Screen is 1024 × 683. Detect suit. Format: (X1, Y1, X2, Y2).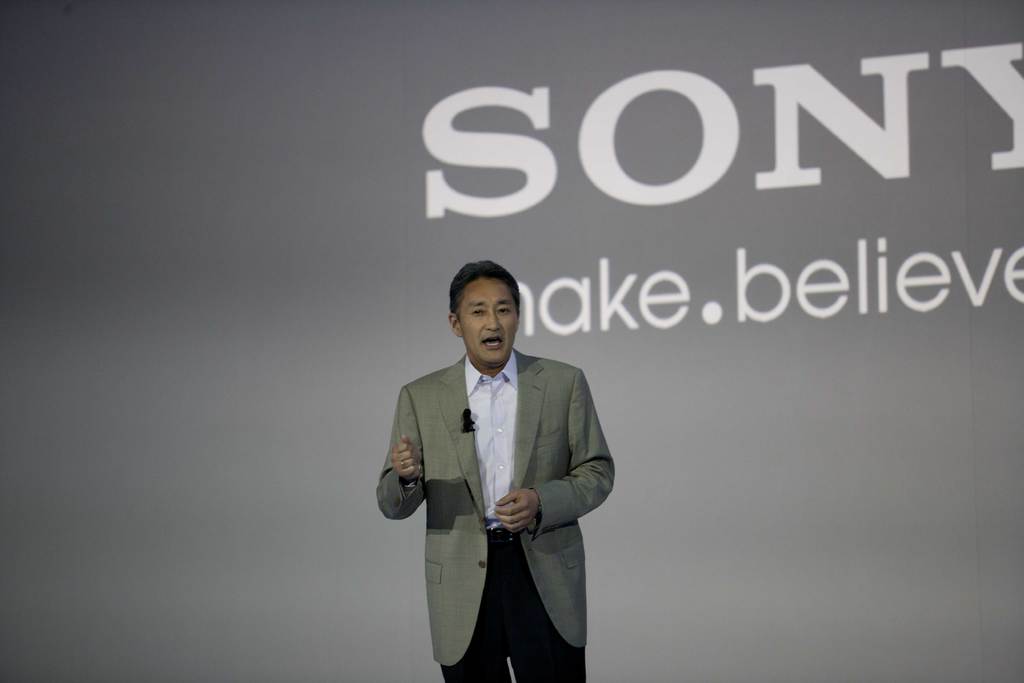
(428, 356, 614, 667).
